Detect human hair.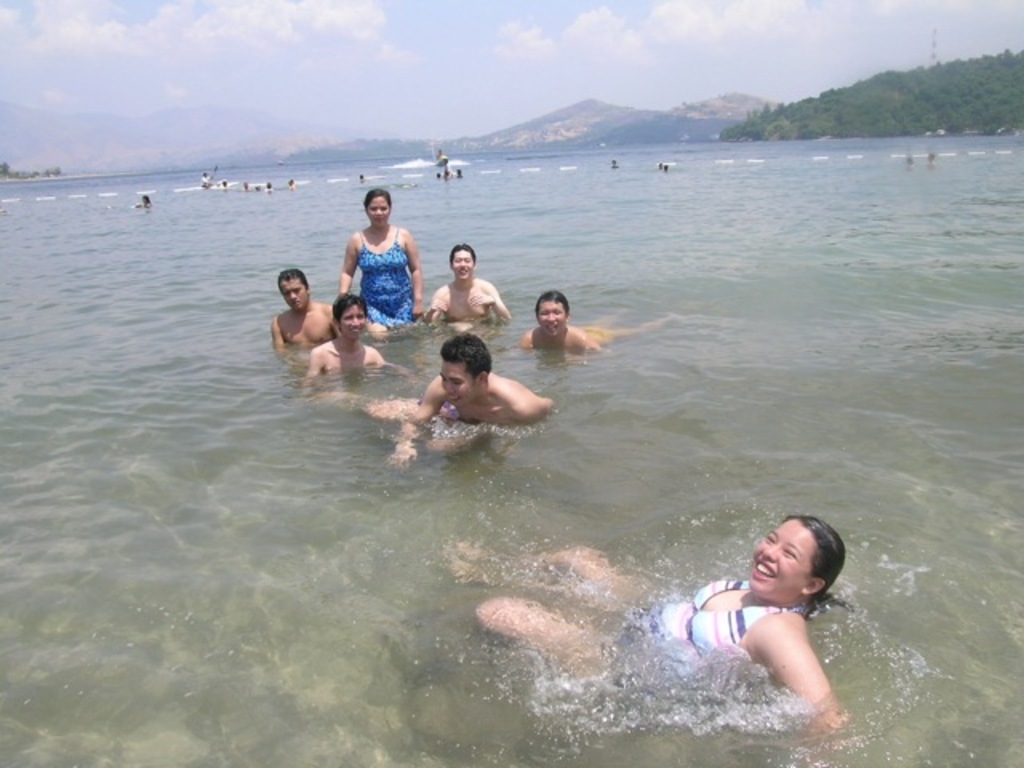
Detected at bbox=[331, 293, 368, 330].
